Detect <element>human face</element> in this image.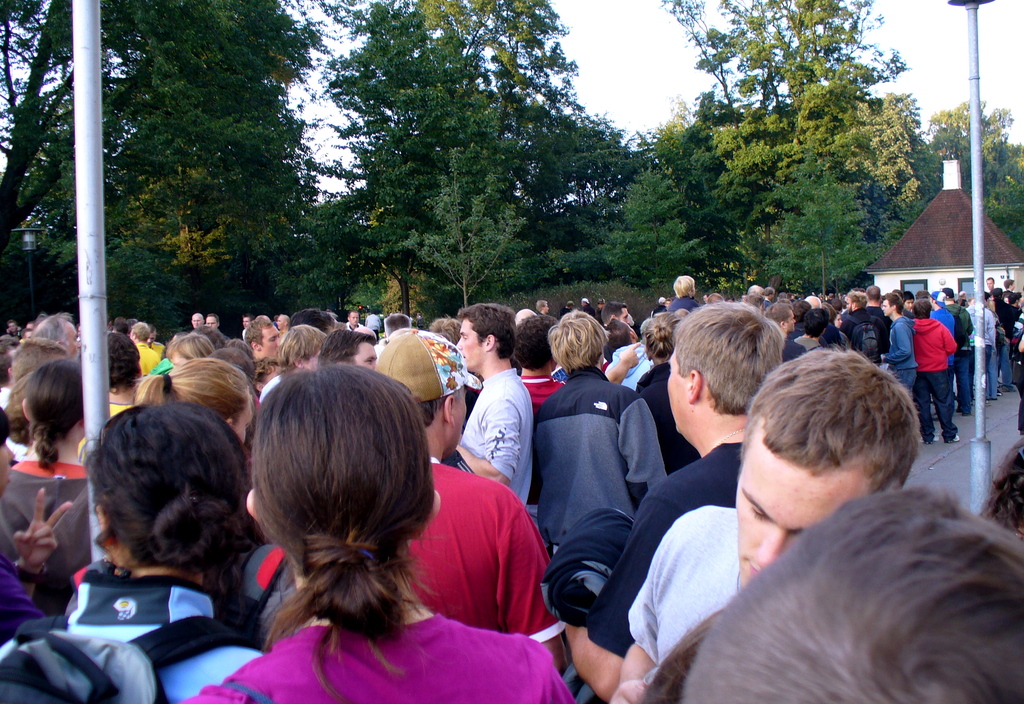
Detection: locate(67, 323, 81, 359).
